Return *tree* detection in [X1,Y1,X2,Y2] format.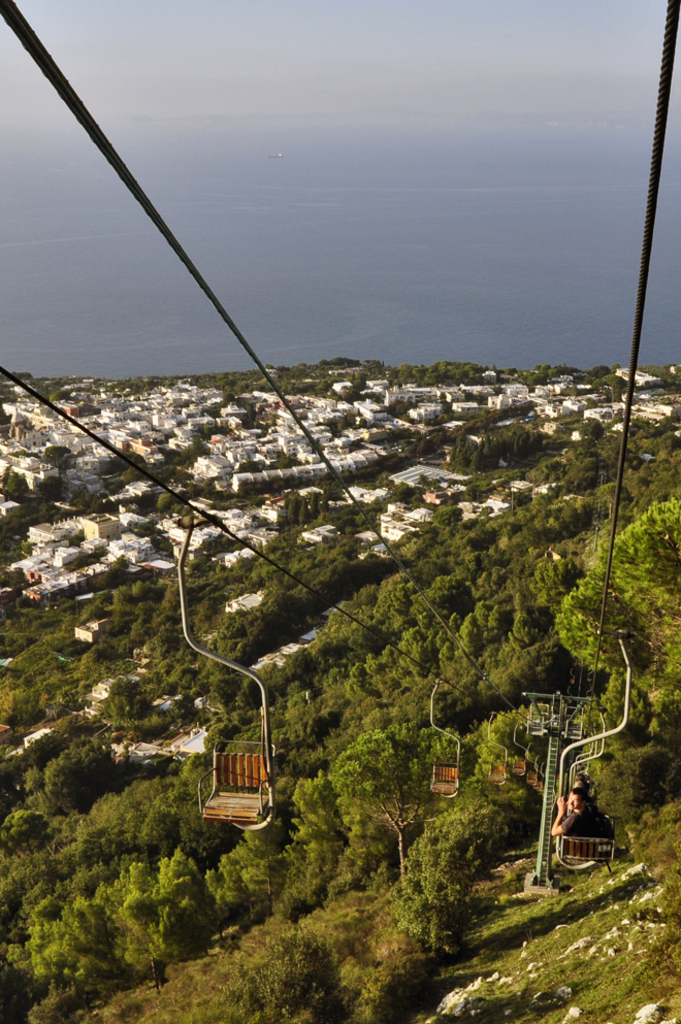
[530,491,557,525].
